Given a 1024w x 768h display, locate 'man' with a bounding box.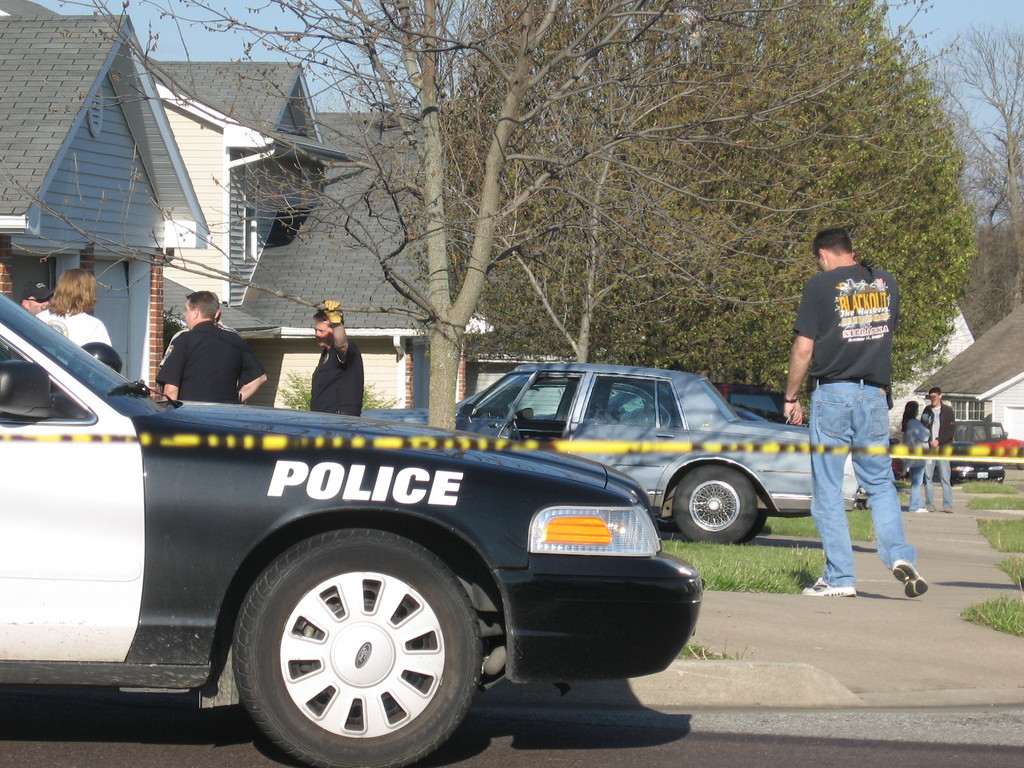
Located: select_region(163, 300, 244, 365).
